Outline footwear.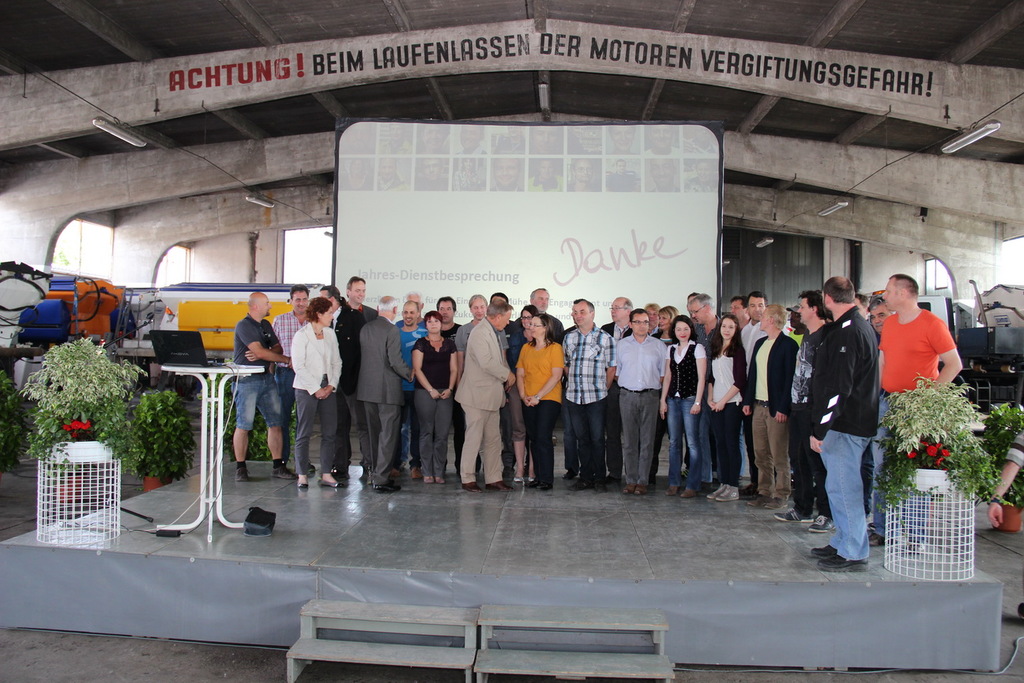
Outline: x1=408 y1=468 x2=419 y2=479.
